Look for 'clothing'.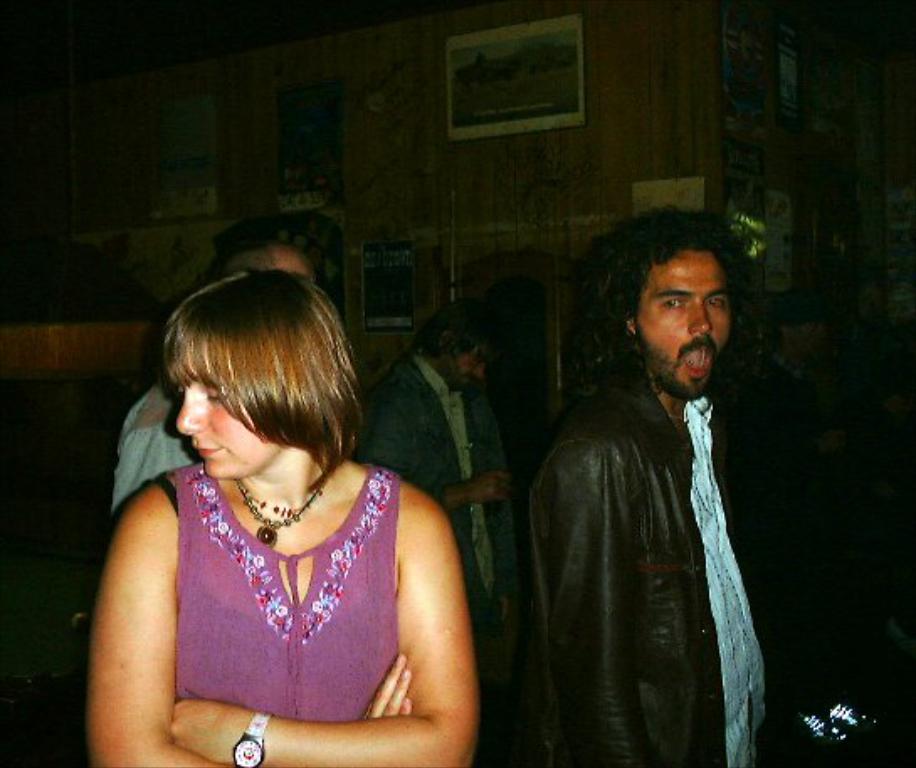
Found: {"x1": 163, "y1": 466, "x2": 403, "y2": 726}.
